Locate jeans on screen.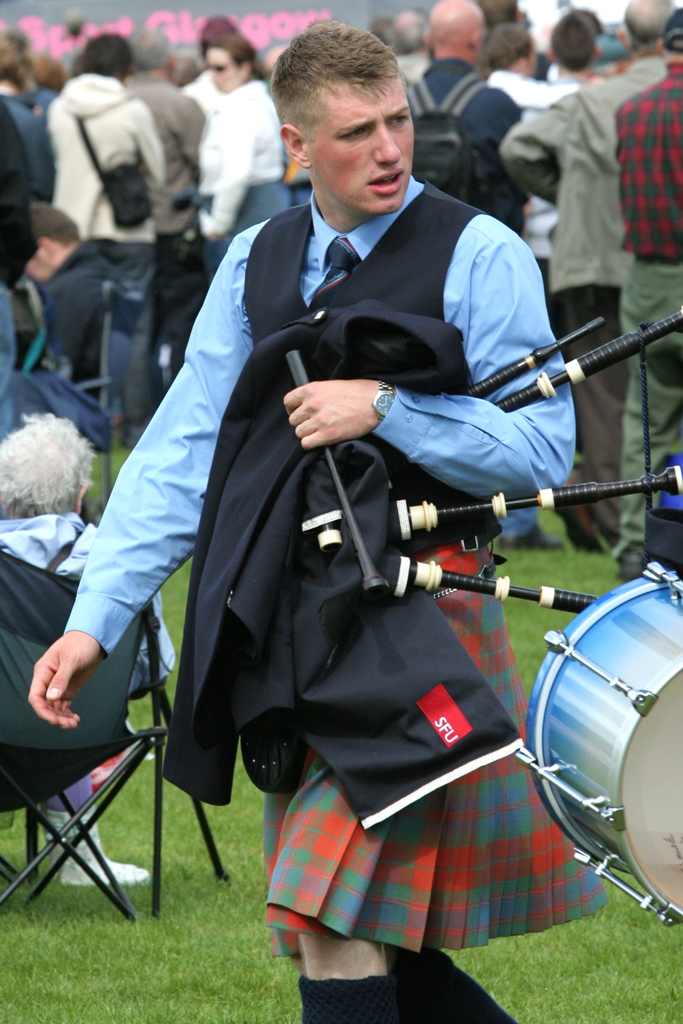
On screen at 0,289,15,440.
